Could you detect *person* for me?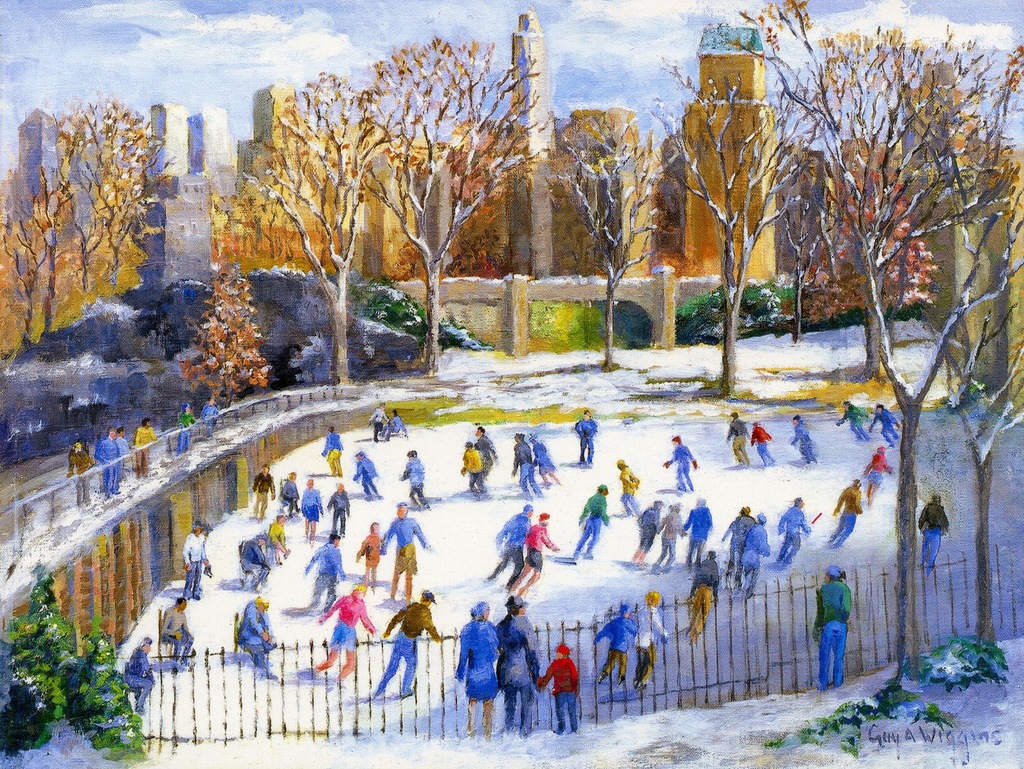
Detection result: (left=628, top=588, right=666, bottom=686).
